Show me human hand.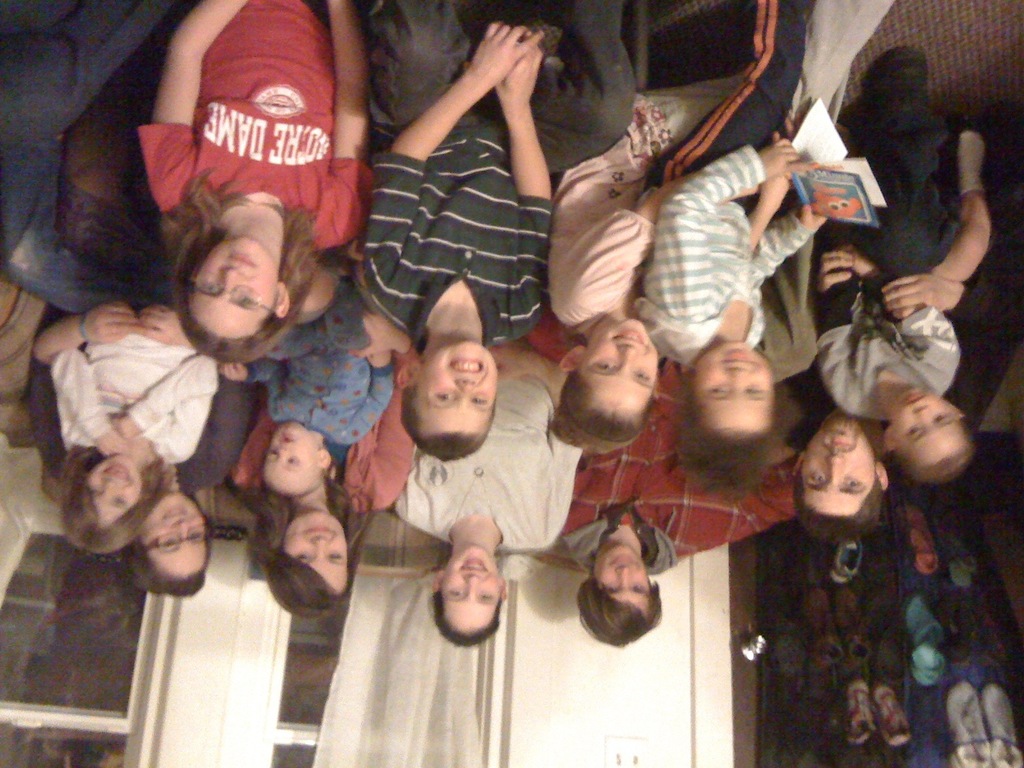
human hand is here: bbox=[752, 136, 822, 183].
